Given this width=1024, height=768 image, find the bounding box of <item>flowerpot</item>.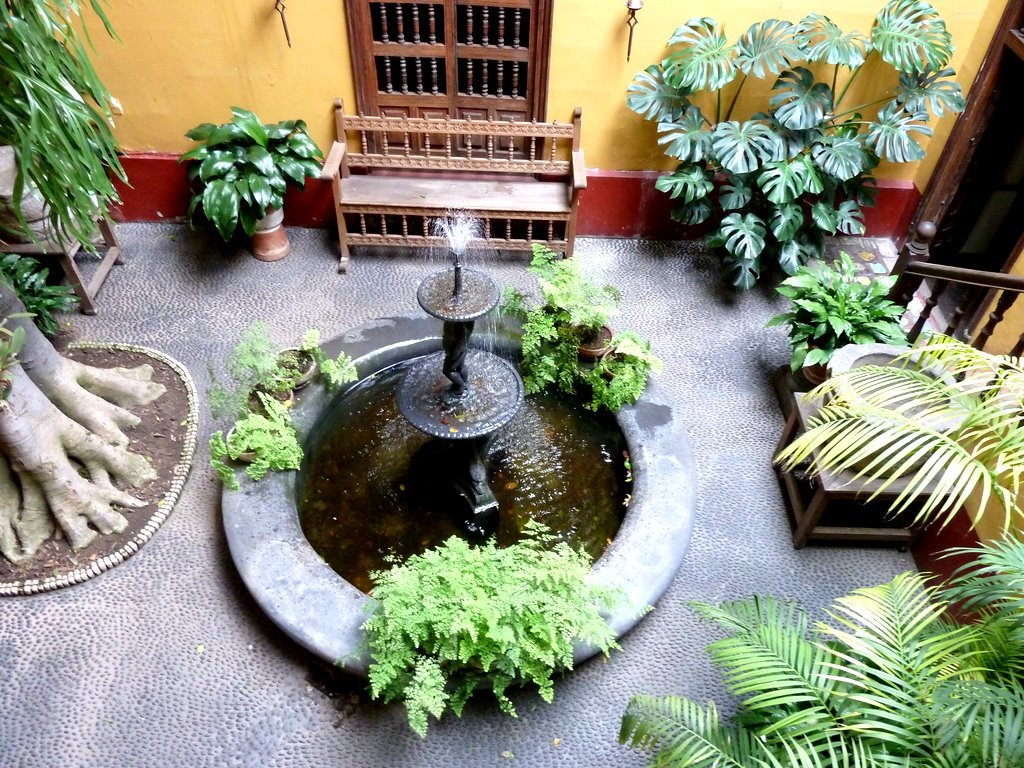
region(268, 344, 319, 389).
